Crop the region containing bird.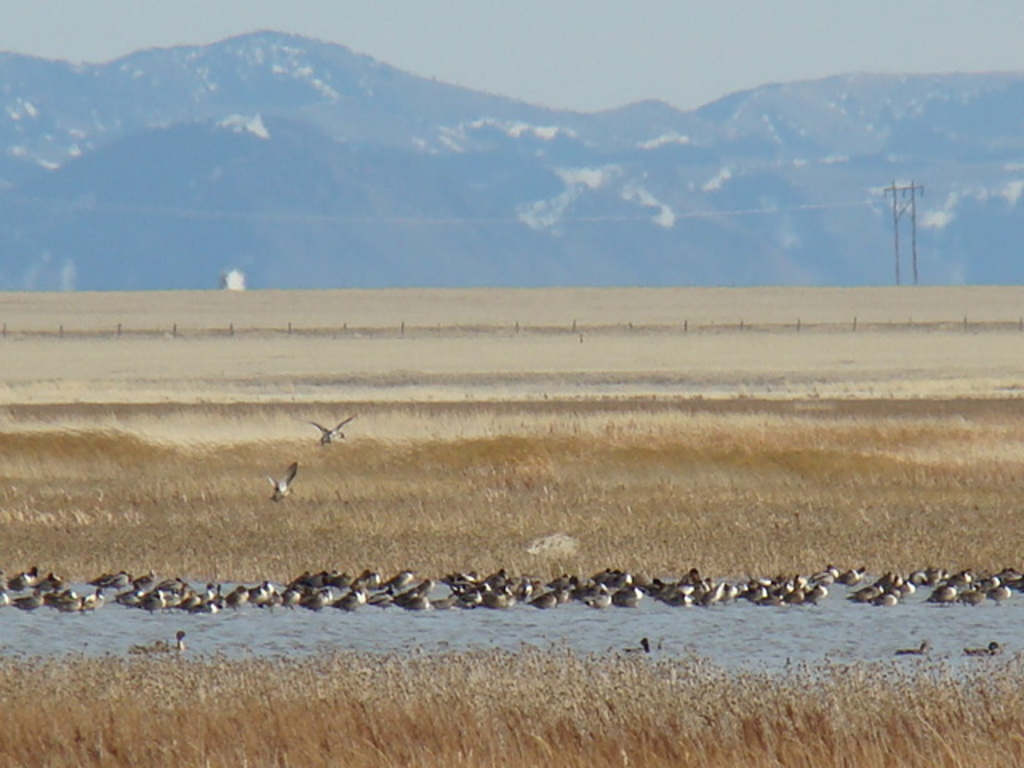
Crop region: x1=448, y1=566, x2=480, y2=584.
